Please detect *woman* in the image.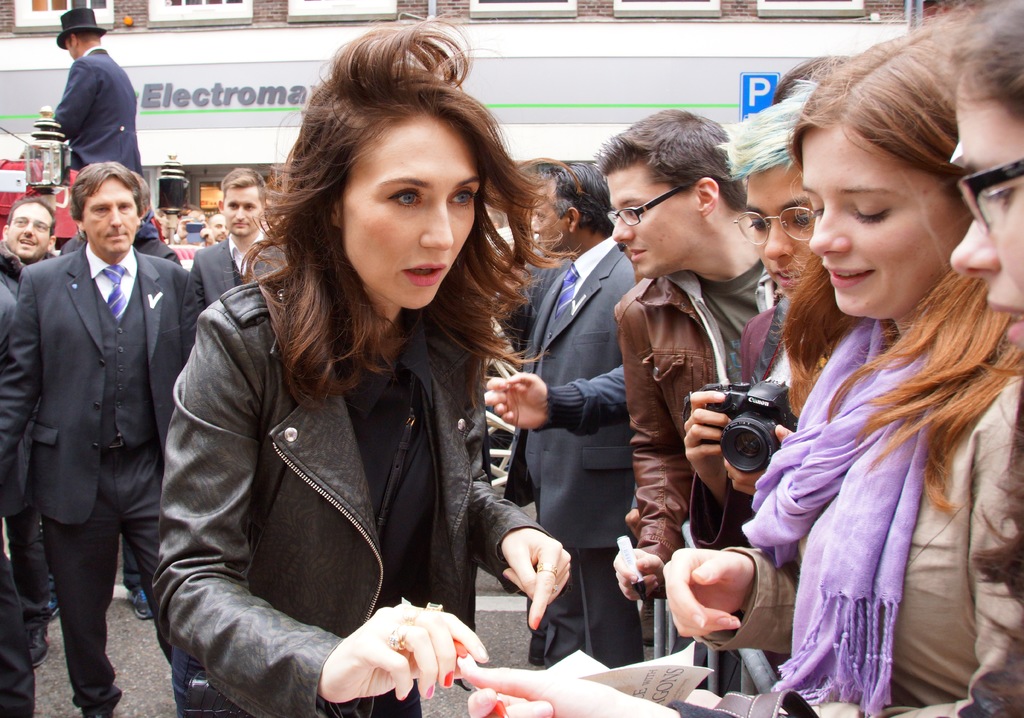
(x1=945, y1=0, x2=1023, y2=700).
